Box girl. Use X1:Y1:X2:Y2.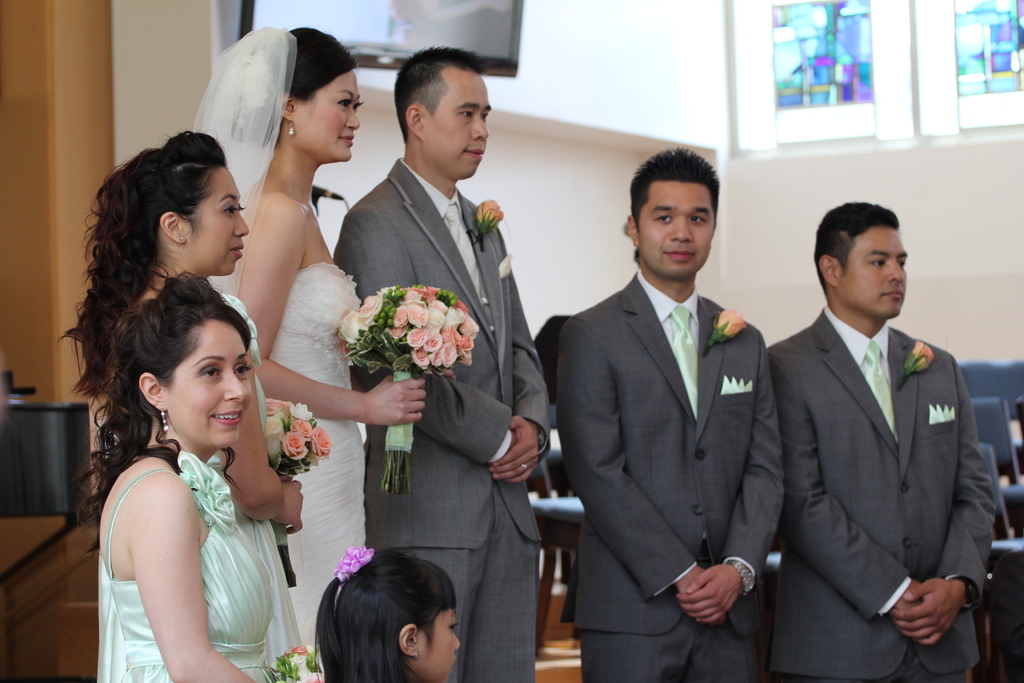
187:18:428:651.
